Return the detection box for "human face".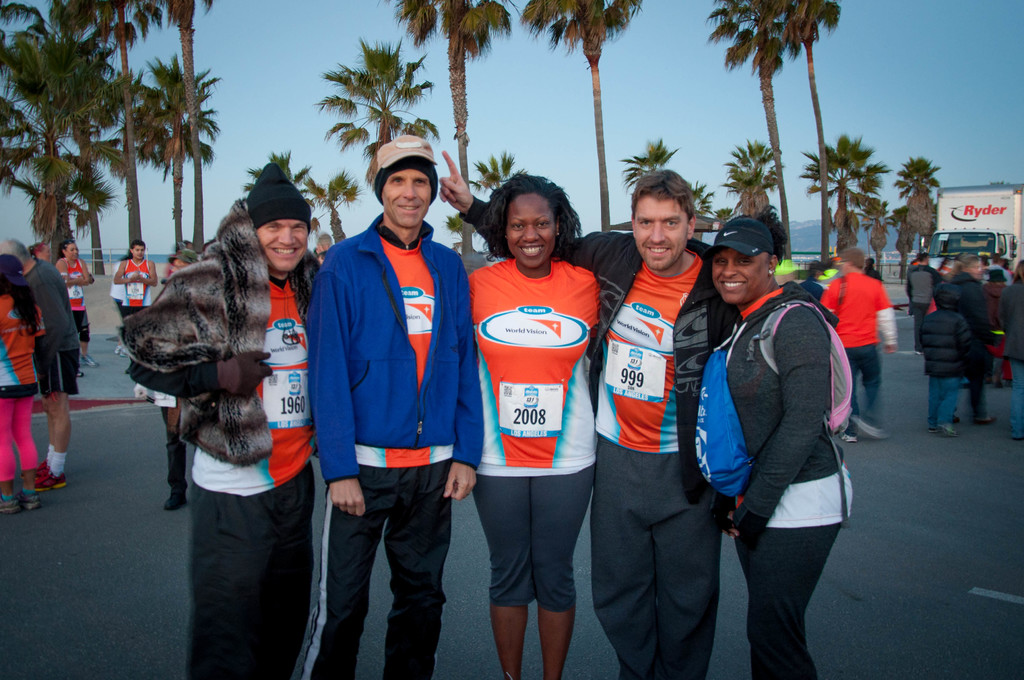
l=506, t=191, r=557, b=269.
